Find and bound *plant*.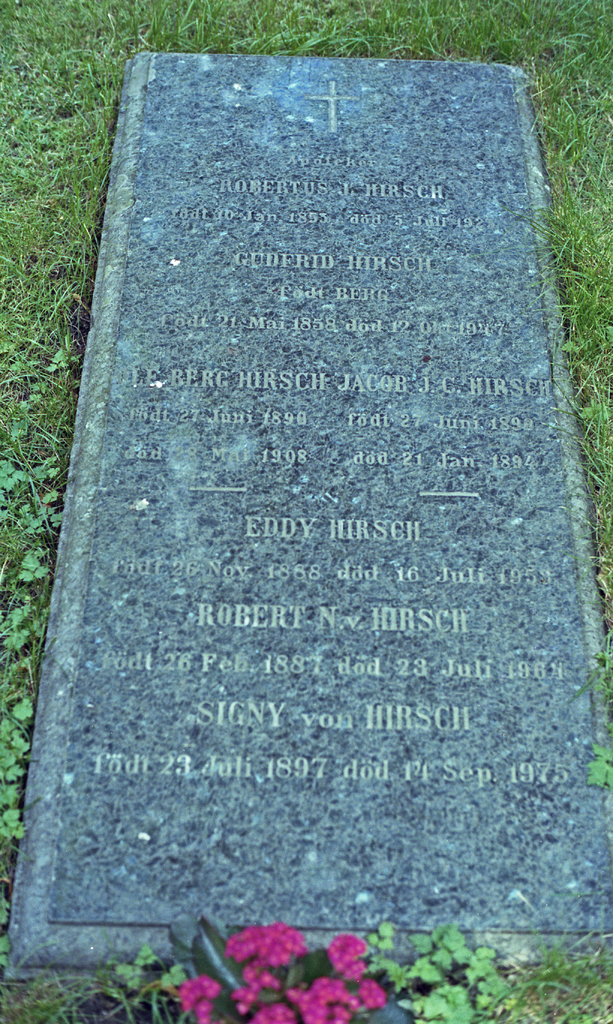
Bound: <box>360,920,517,1023</box>.
